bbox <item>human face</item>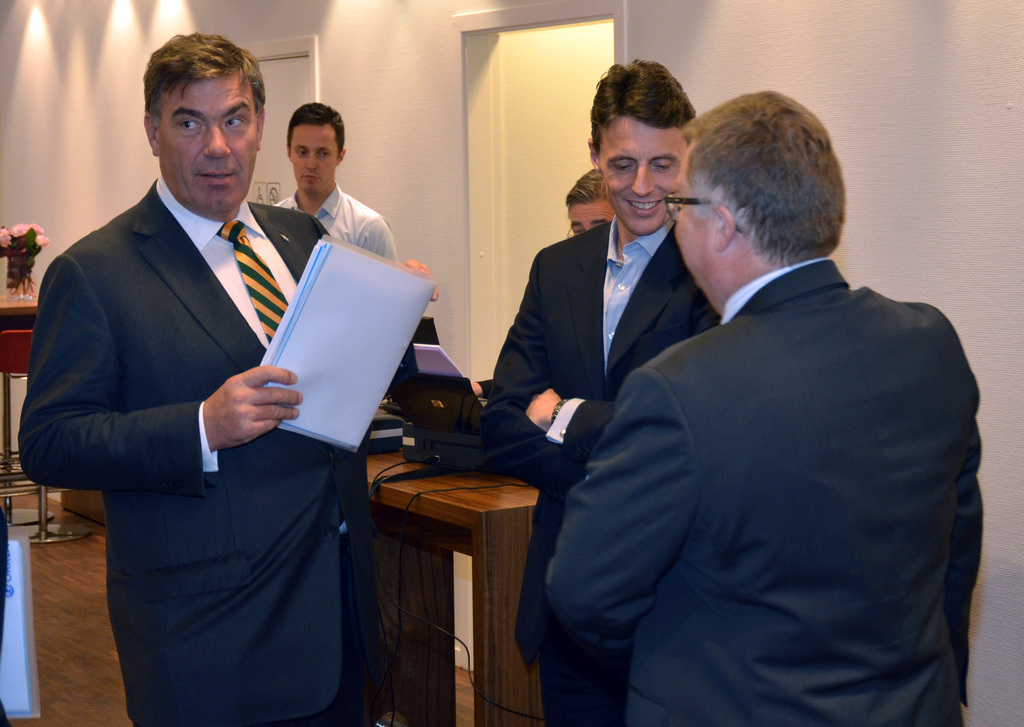
669 168 719 304
